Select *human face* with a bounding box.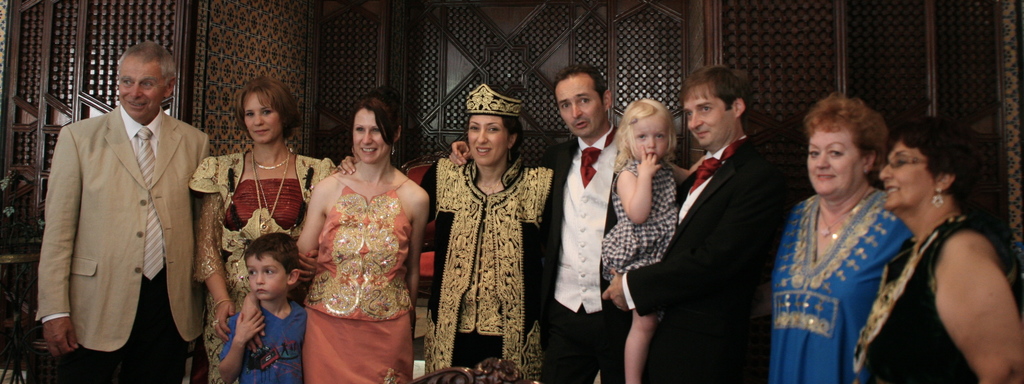
detection(246, 254, 286, 298).
